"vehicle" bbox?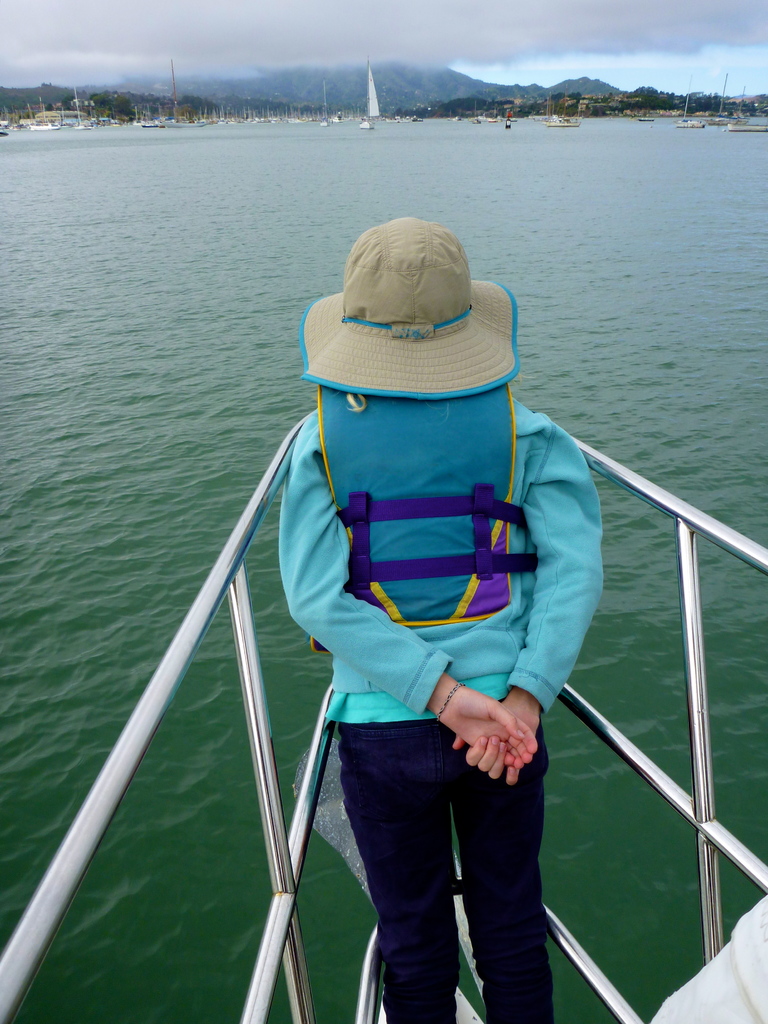
{"x1": 541, "y1": 106, "x2": 577, "y2": 125}
